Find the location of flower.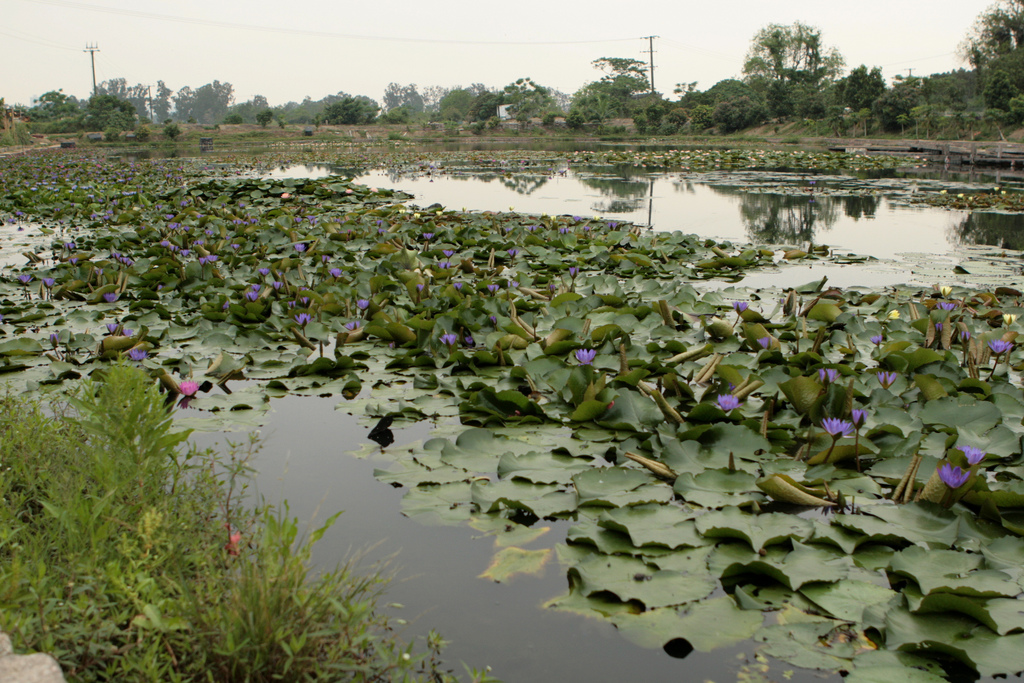
Location: x1=757, y1=339, x2=769, y2=349.
